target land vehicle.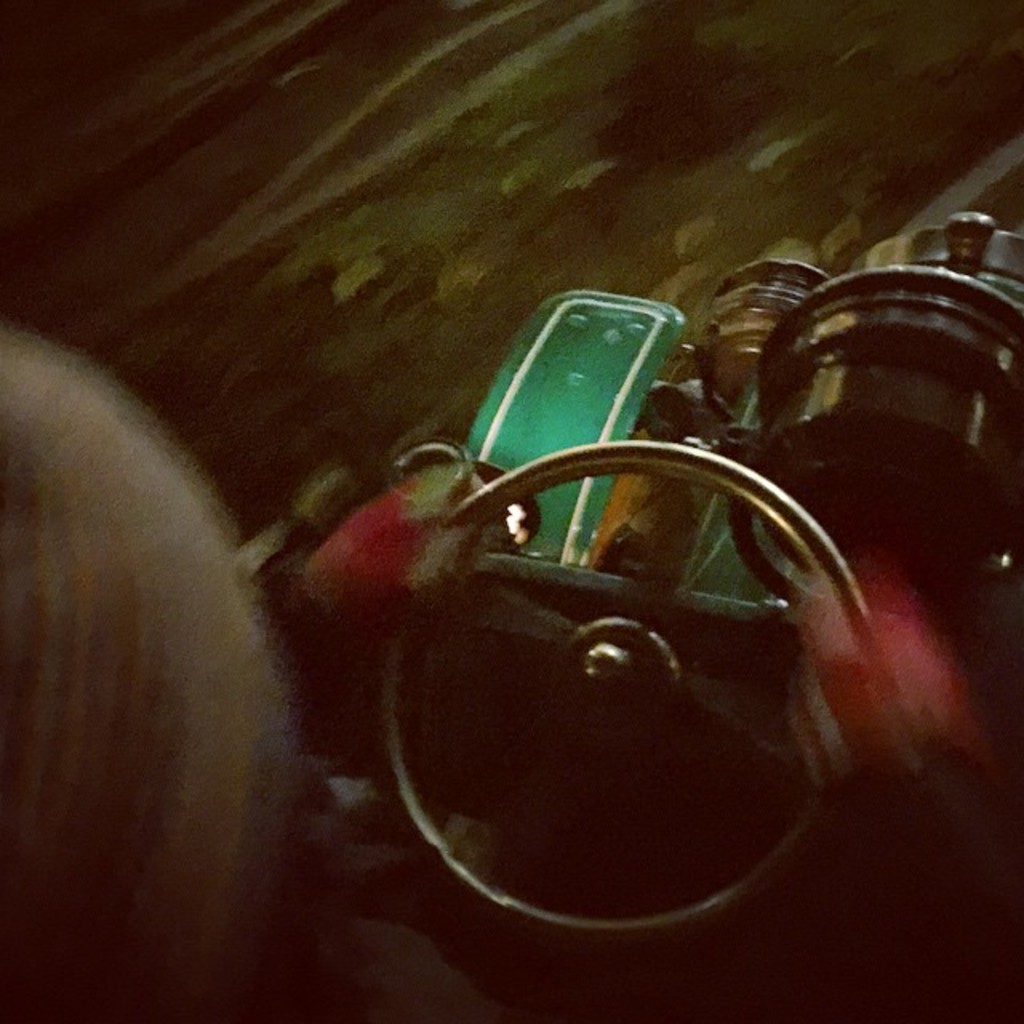
Target region: 226 211 1022 944.
